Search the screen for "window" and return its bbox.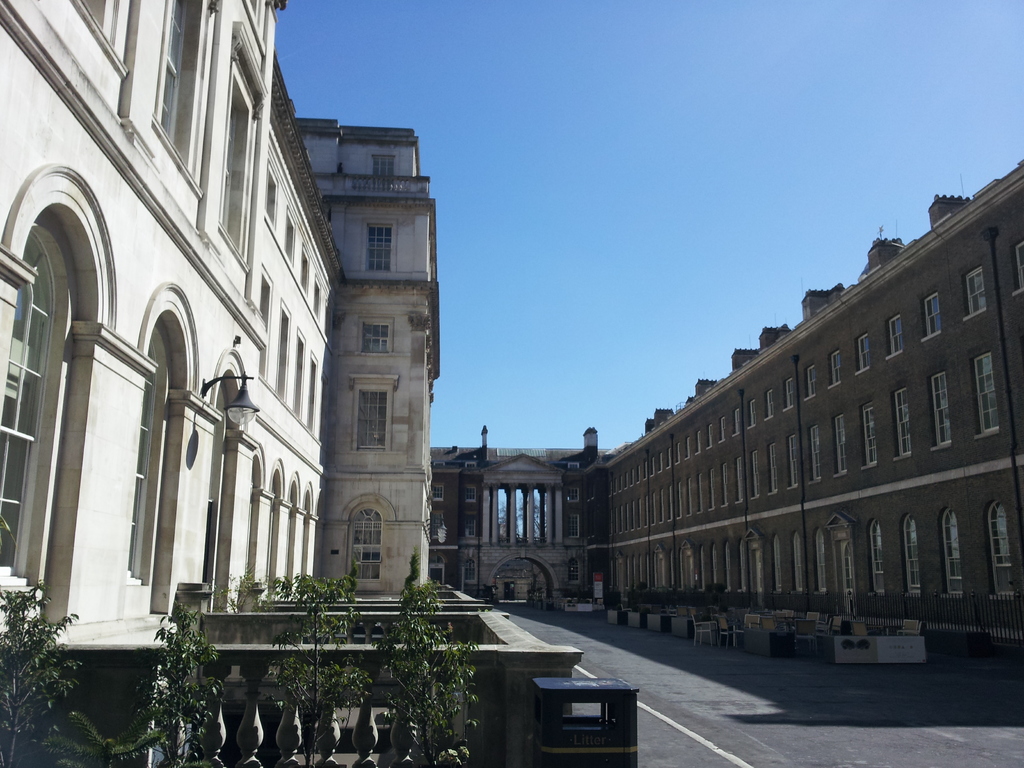
Found: 305:273:327:322.
